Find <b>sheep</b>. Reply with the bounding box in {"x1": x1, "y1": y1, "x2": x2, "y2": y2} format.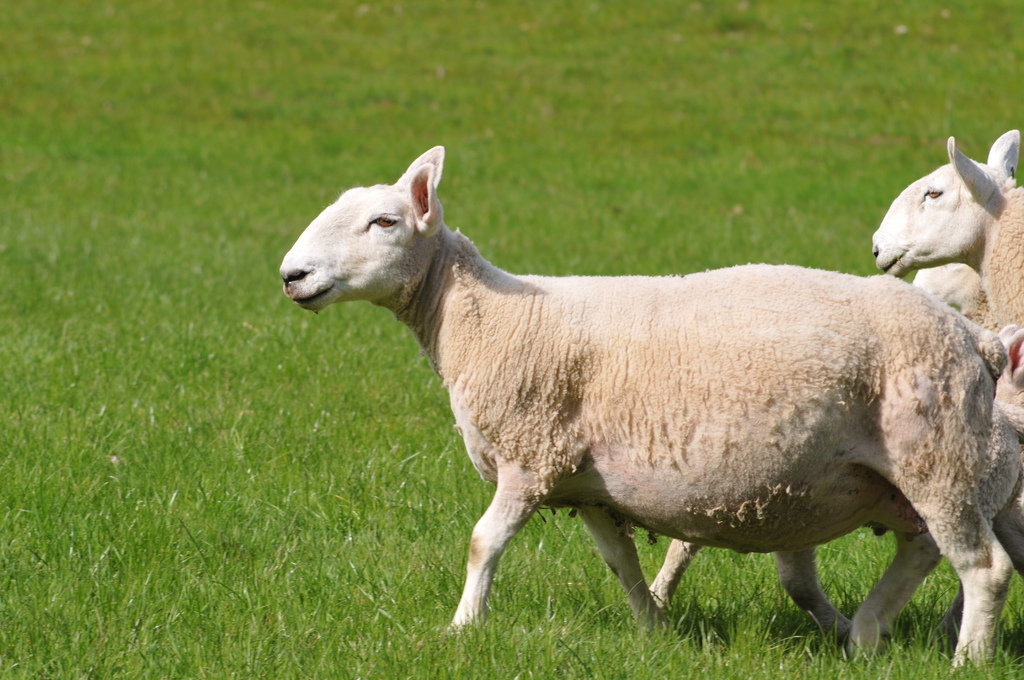
{"x1": 910, "y1": 266, "x2": 985, "y2": 320}.
